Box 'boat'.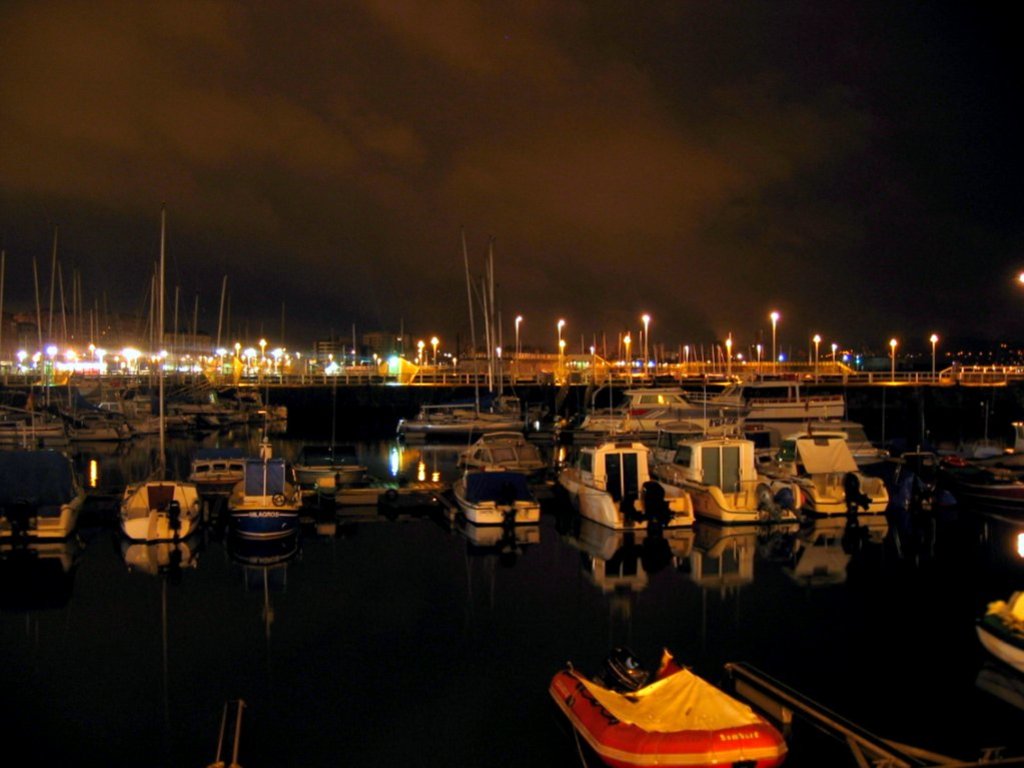
Rect(292, 459, 359, 493).
